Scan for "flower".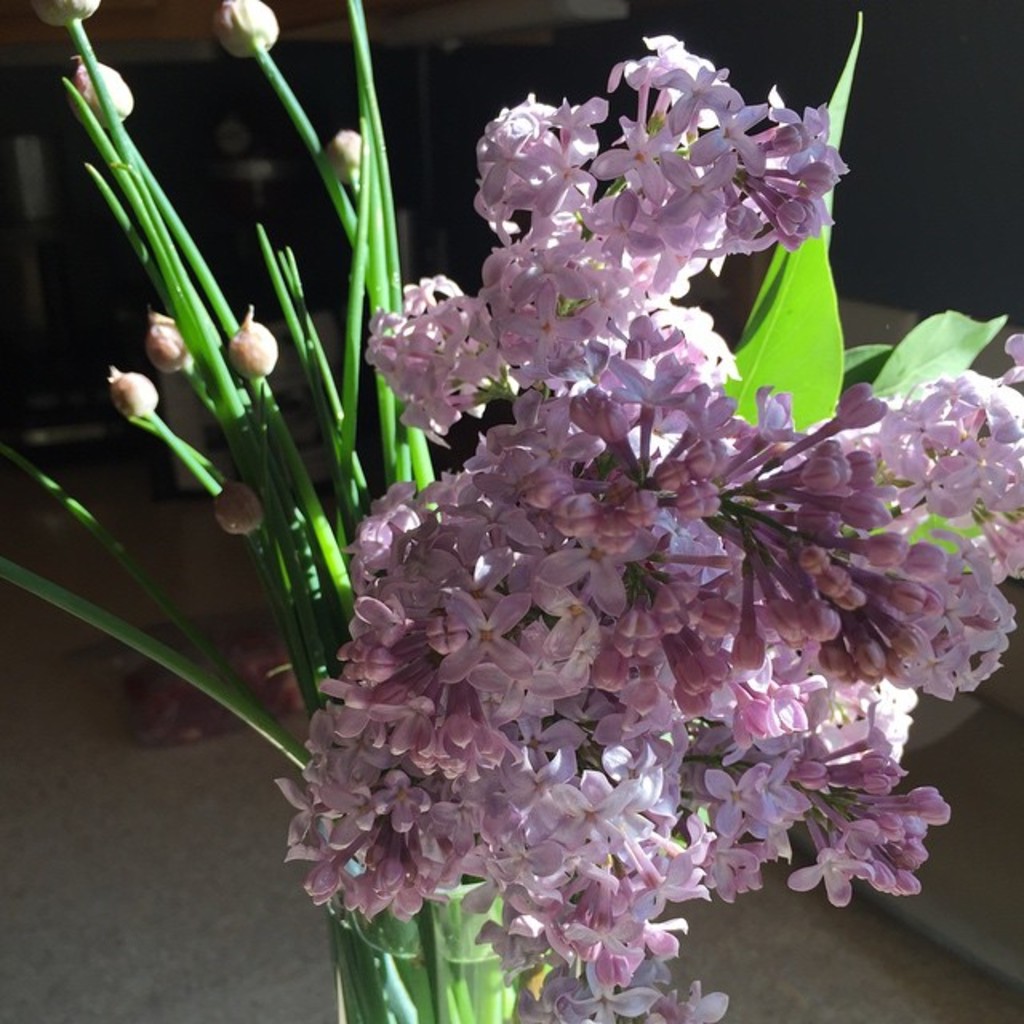
Scan result: <bbox>214, 0, 282, 62</bbox>.
